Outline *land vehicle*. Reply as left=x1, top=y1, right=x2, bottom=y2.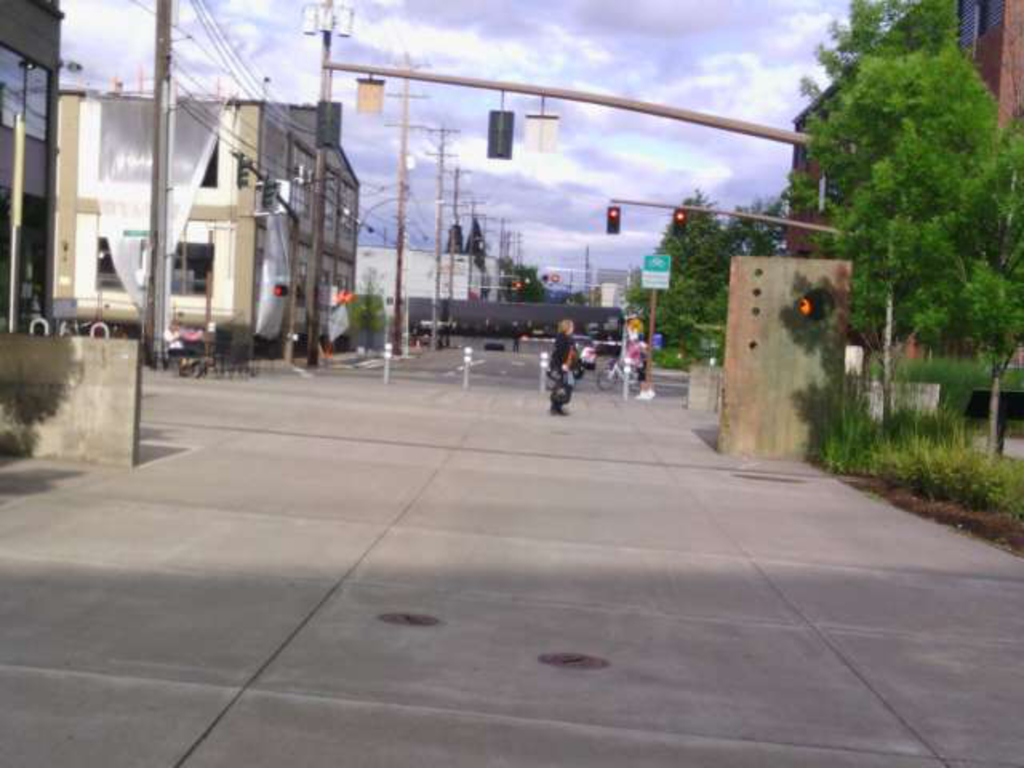
left=547, top=363, right=581, bottom=424.
